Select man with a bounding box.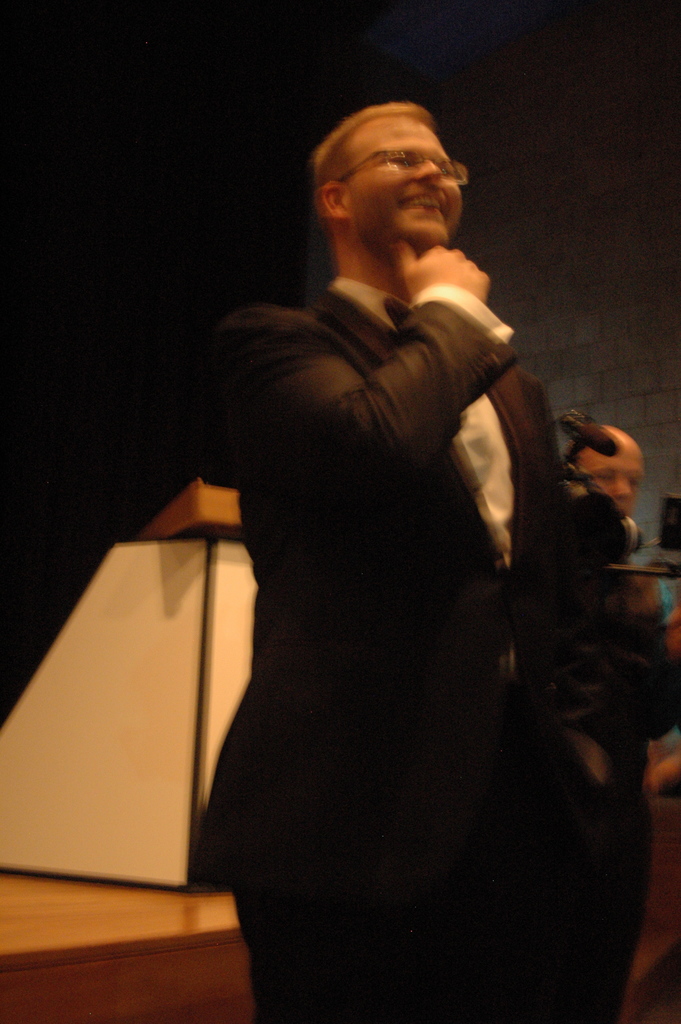
box(575, 426, 680, 739).
